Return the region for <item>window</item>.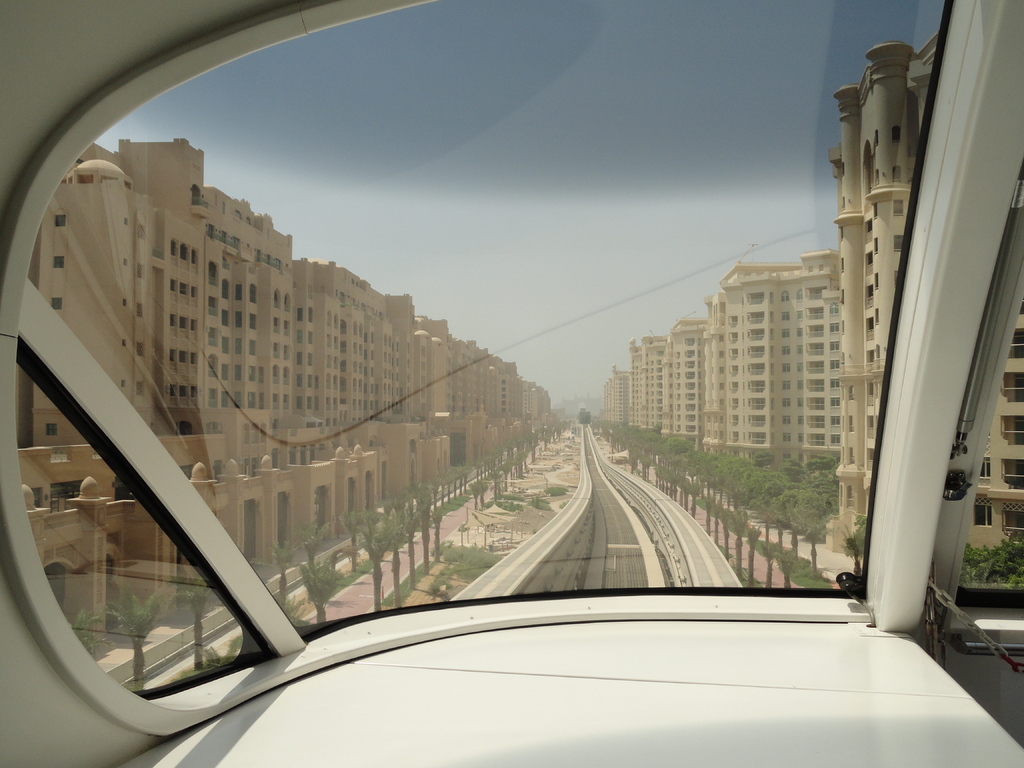
830, 323, 841, 332.
